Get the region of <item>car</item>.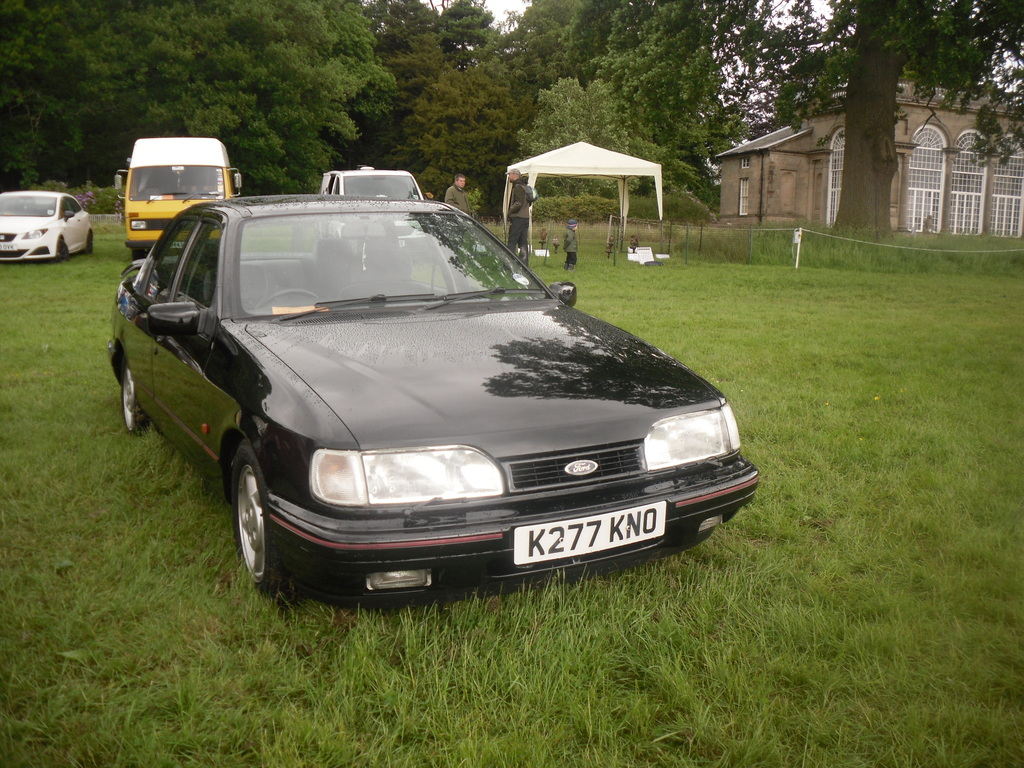
(309,166,427,245).
